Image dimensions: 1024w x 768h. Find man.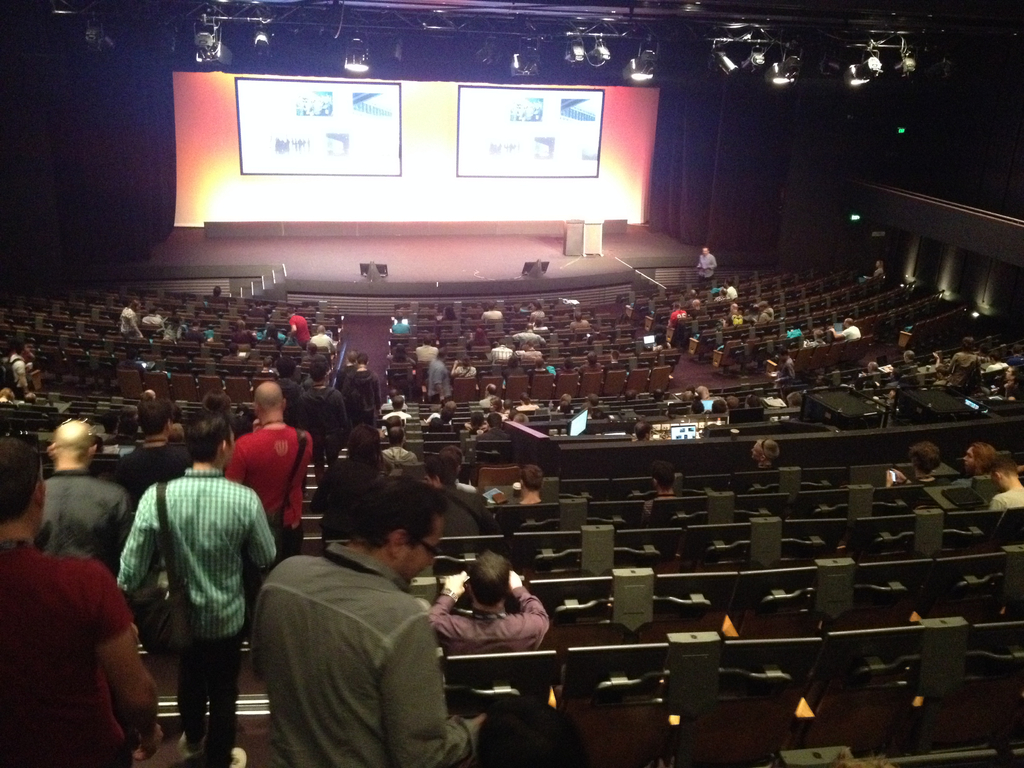
414, 337, 438, 362.
